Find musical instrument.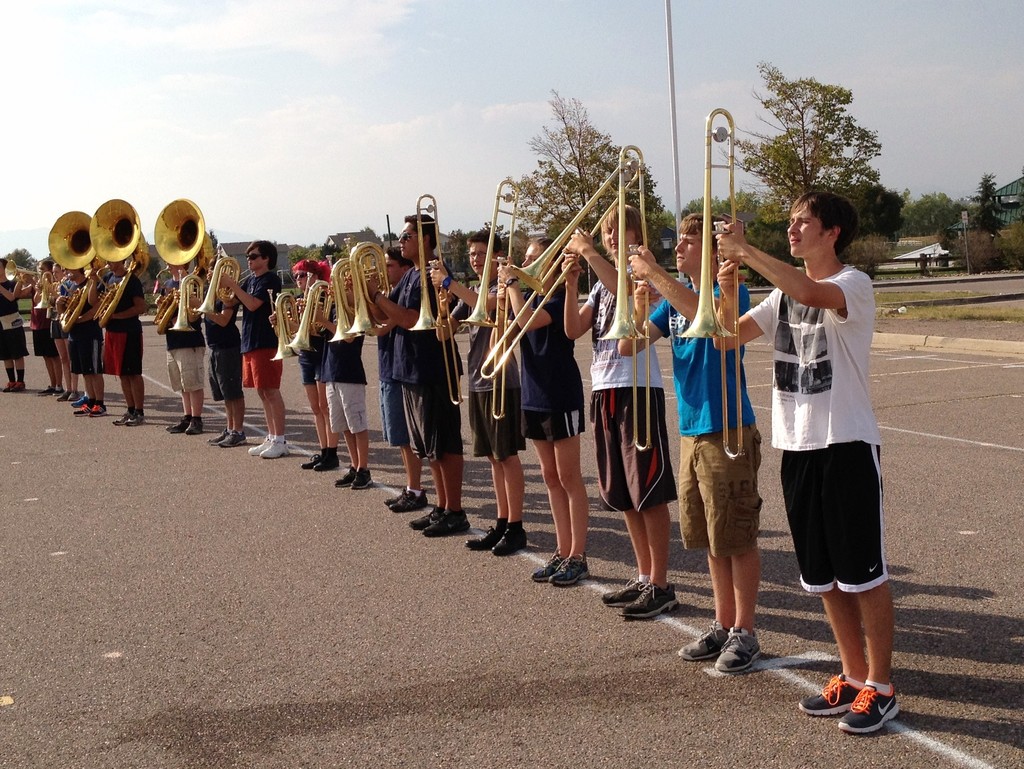
159, 273, 205, 339.
